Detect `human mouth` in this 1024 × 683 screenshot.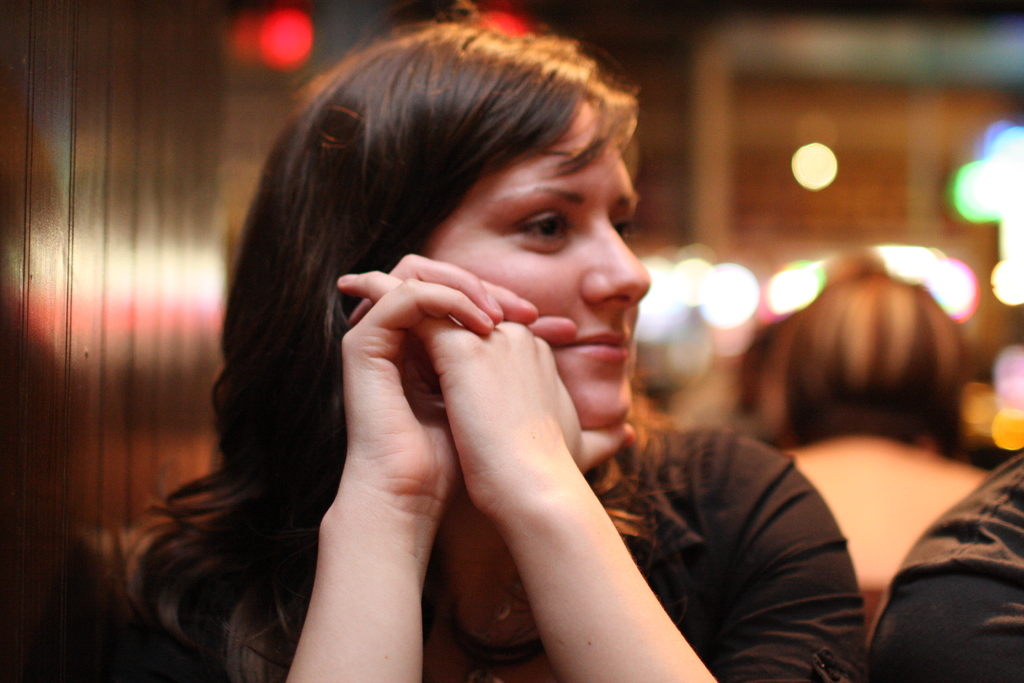
Detection: (568, 332, 630, 361).
